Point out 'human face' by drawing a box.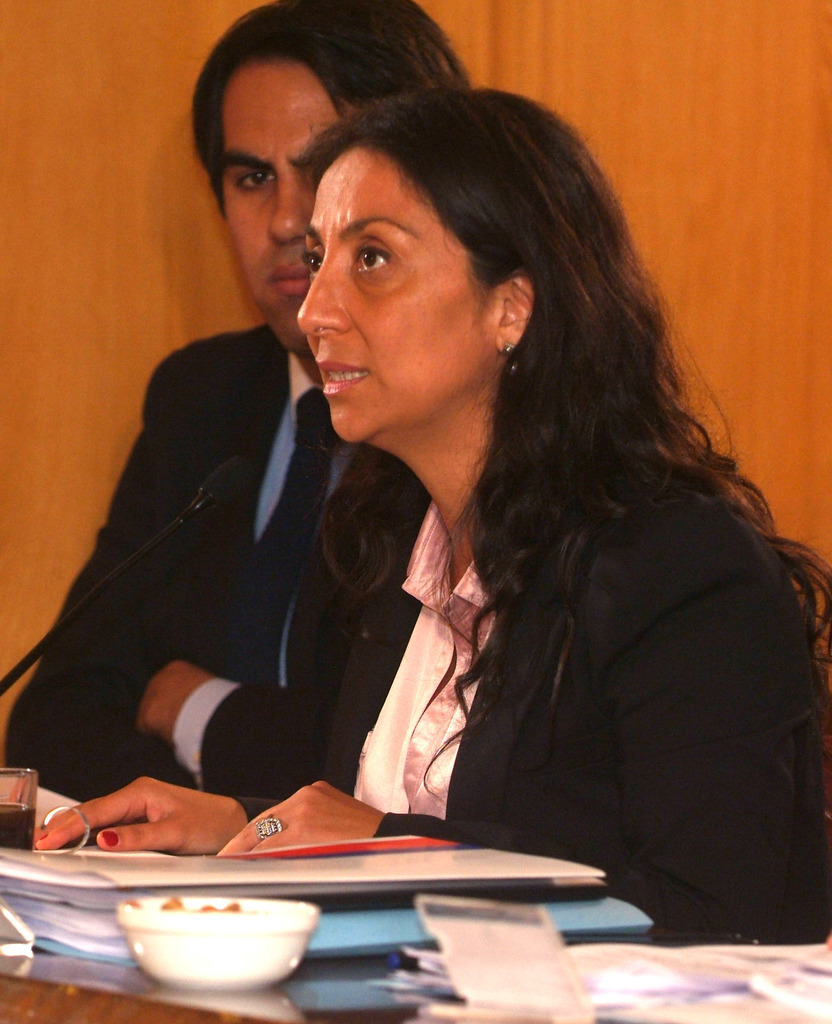
(x1=293, y1=145, x2=498, y2=444).
